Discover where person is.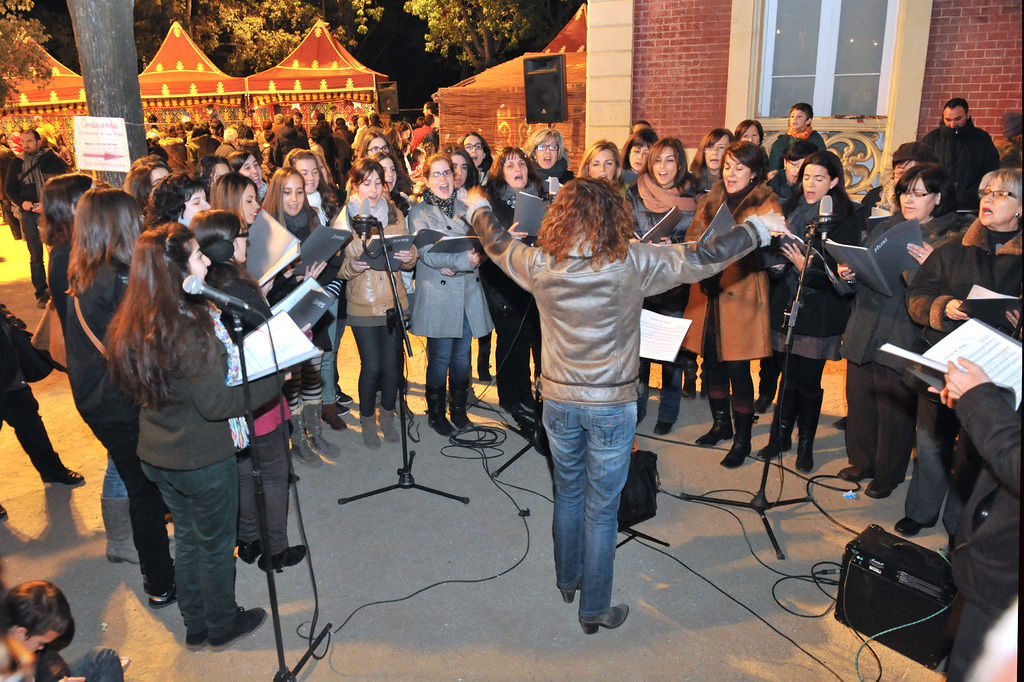
Discovered at crop(105, 215, 284, 665).
